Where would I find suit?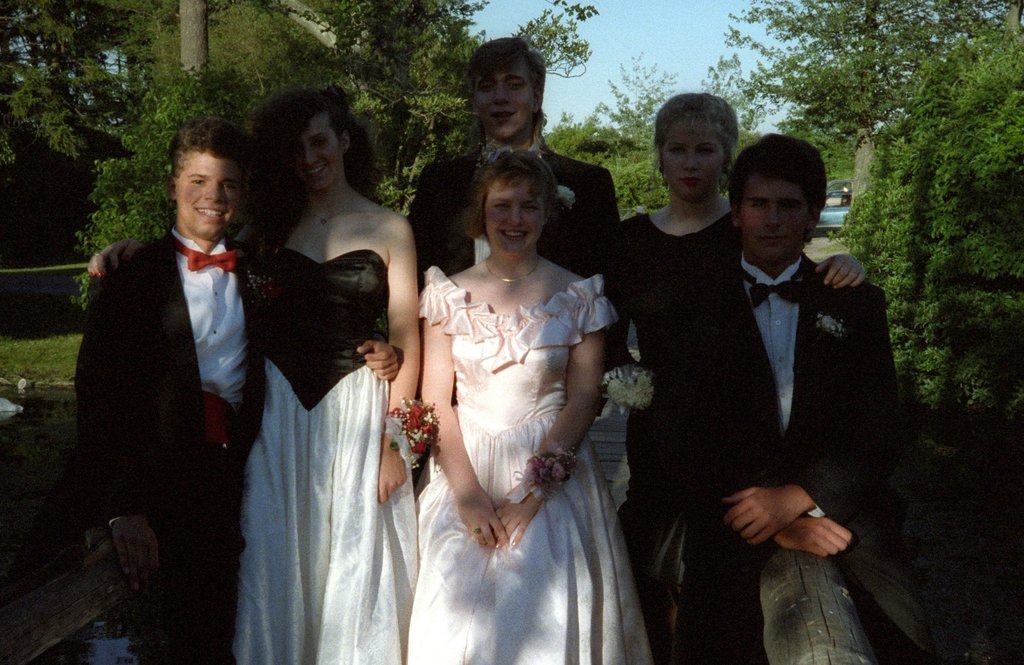
At (655, 151, 902, 632).
